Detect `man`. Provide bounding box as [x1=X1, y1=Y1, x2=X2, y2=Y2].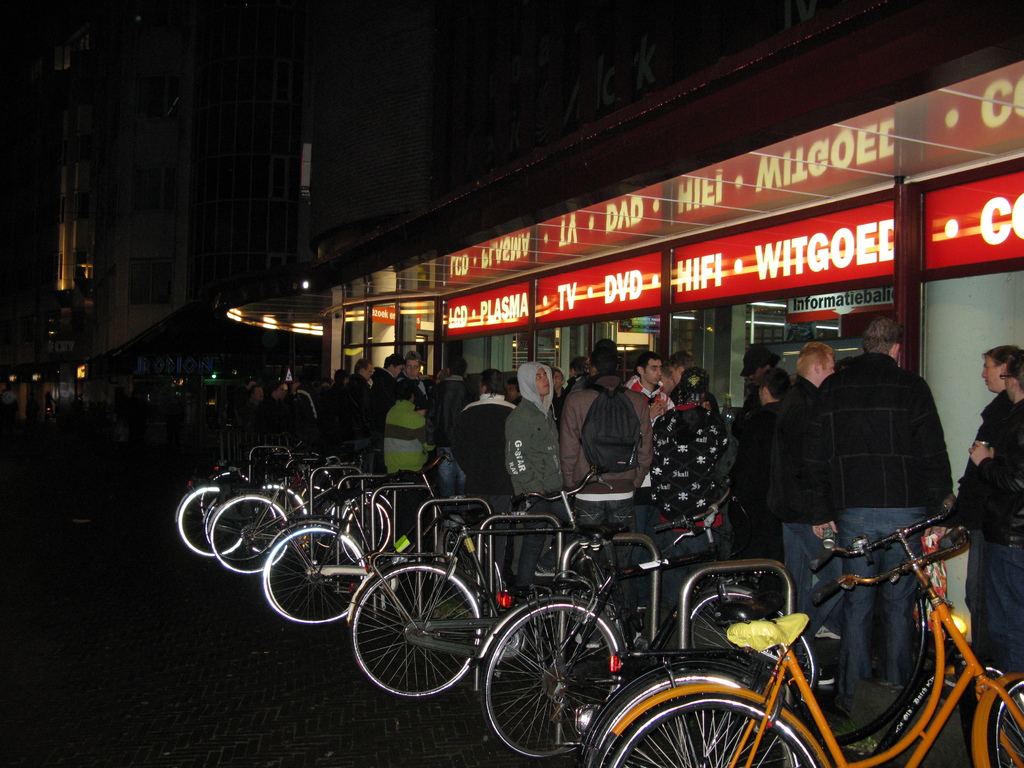
[x1=966, y1=353, x2=1023, y2=676].
